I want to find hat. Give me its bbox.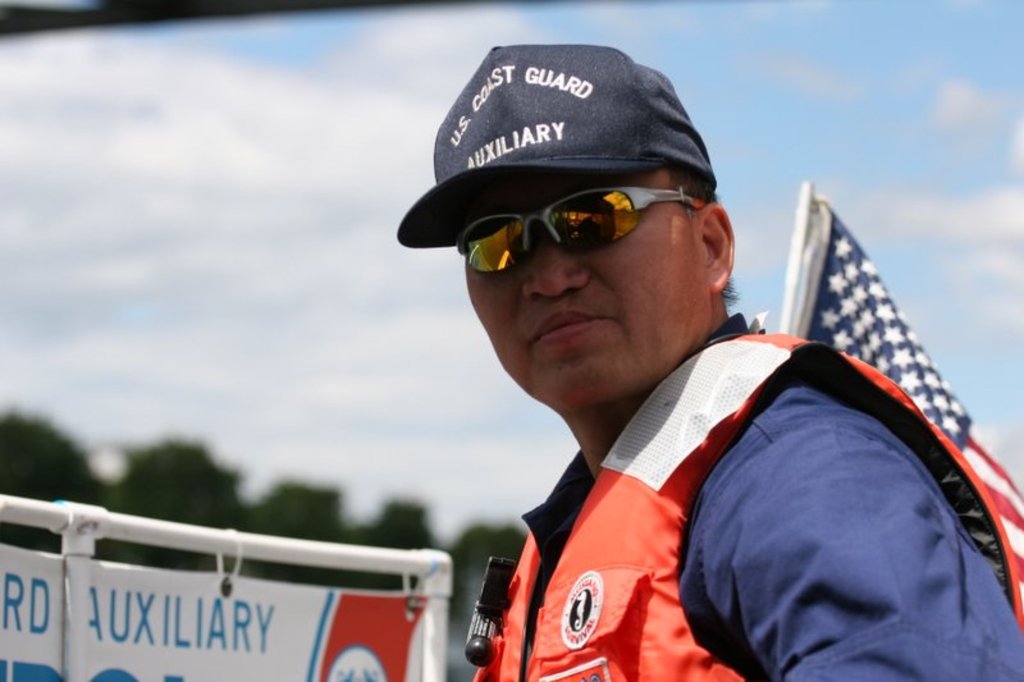
[393, 42, 721, 250].
